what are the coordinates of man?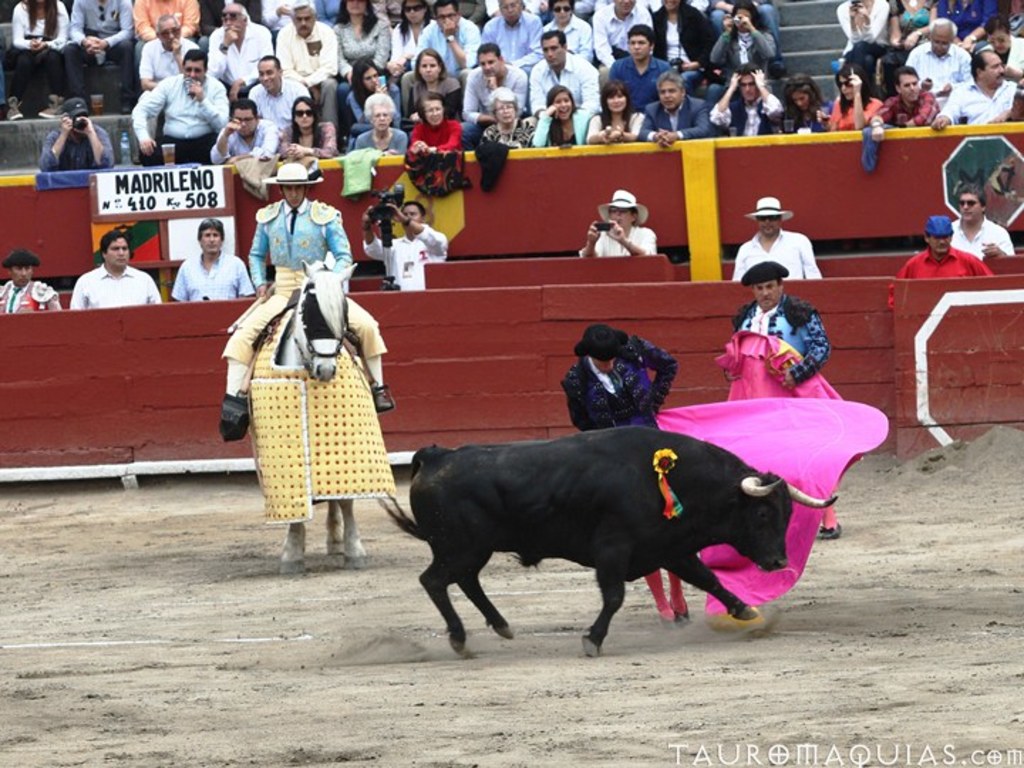
135, 48, 232, 169.
